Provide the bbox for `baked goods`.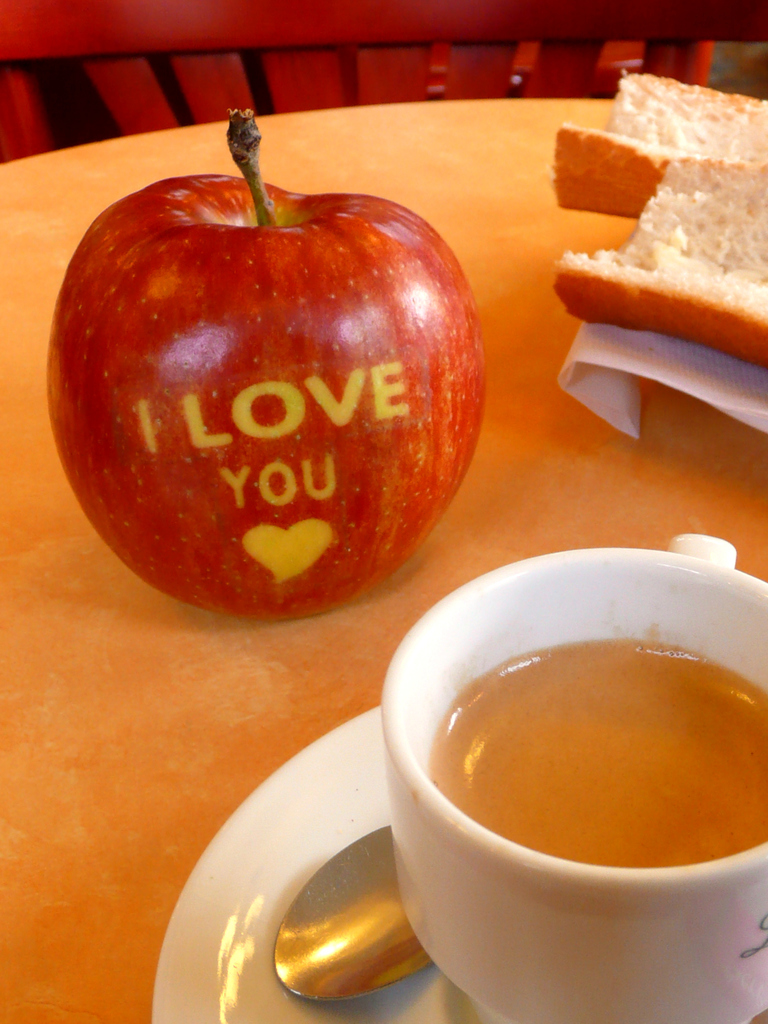
(left=553, top=155, right=767, bottom=360).
